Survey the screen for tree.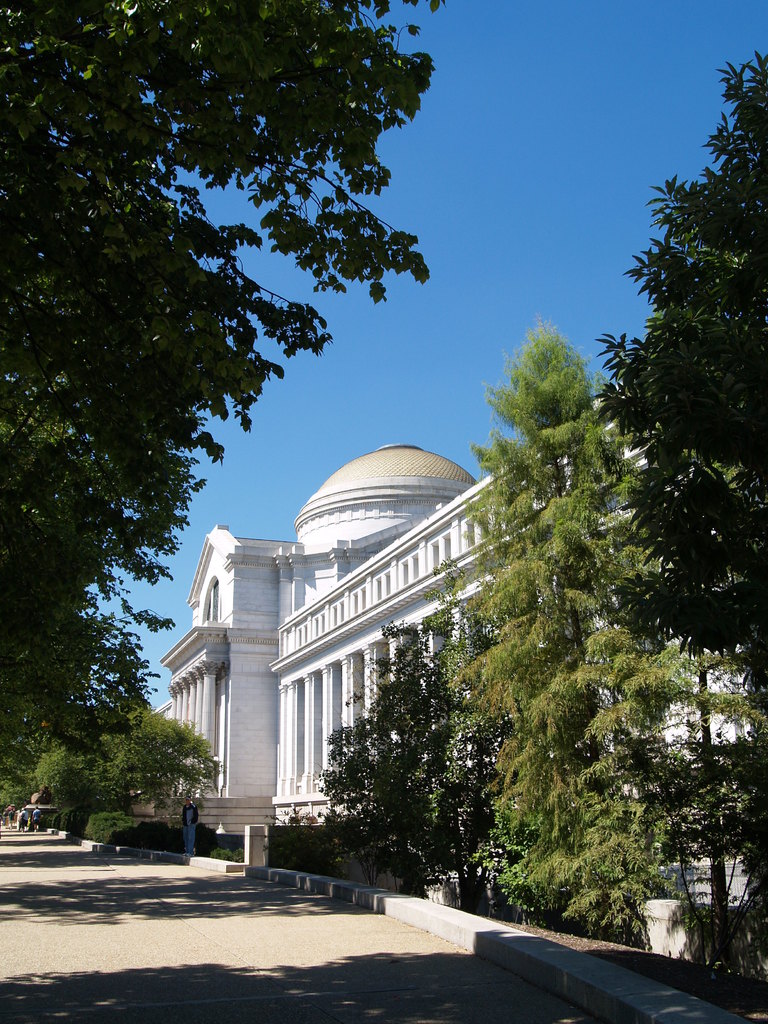
Survey found: <bbox>0, 0, 455, 810</bbox>.
